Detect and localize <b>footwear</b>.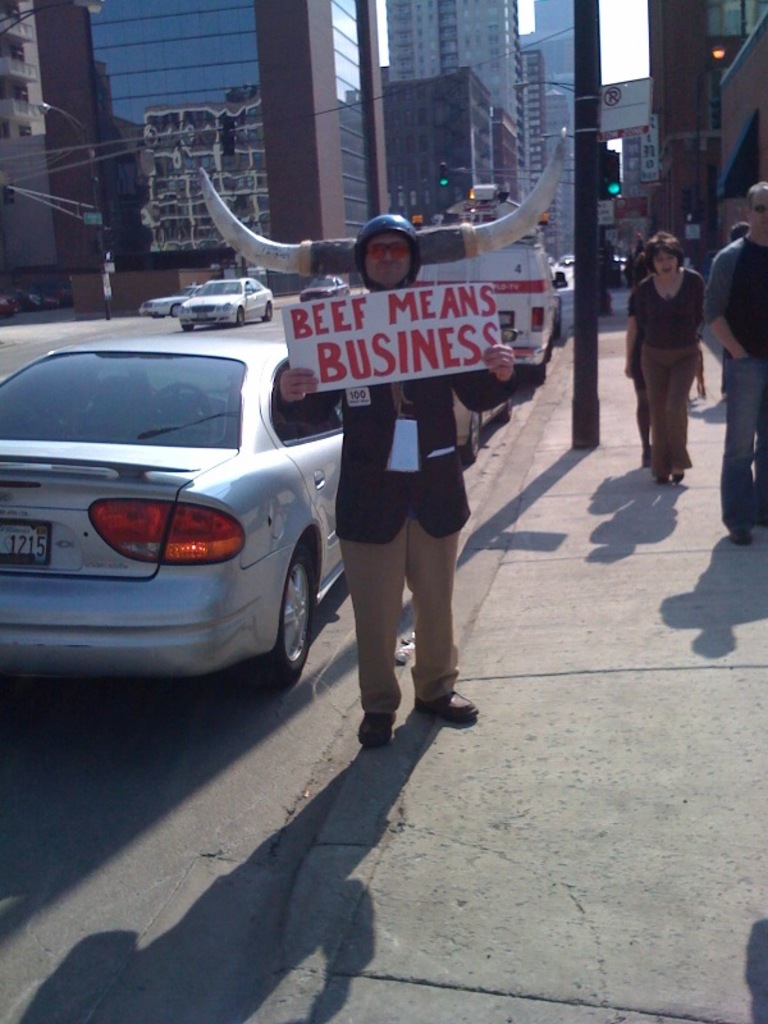
Localized at (left=407, top=660, right=475, bottom=735).
